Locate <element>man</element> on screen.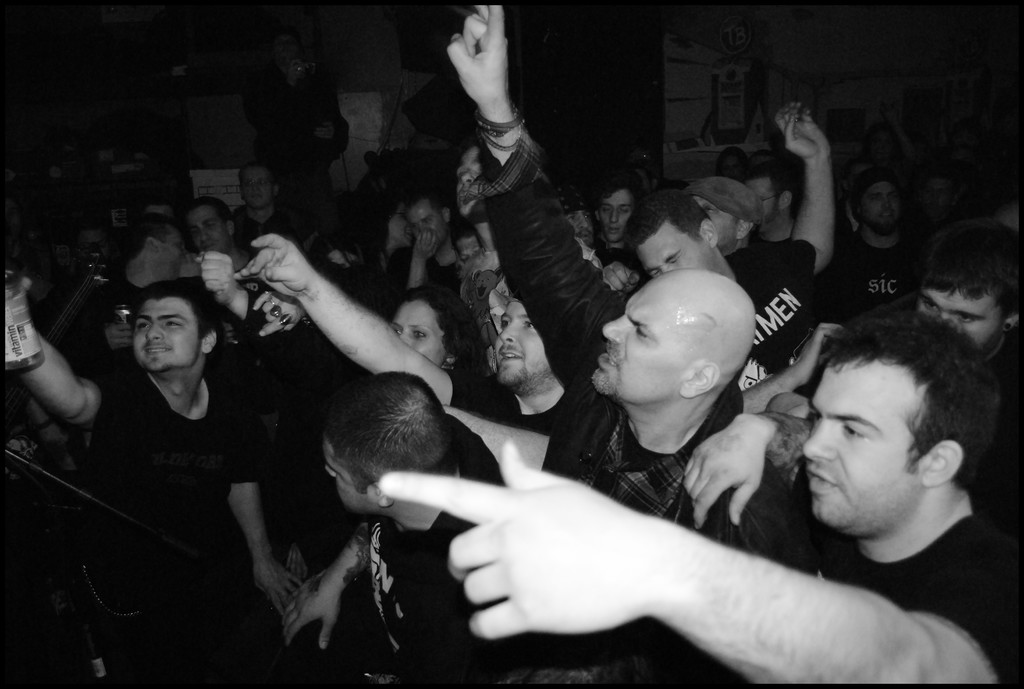
On screen at l=749, t=155, r=817, b=237.
